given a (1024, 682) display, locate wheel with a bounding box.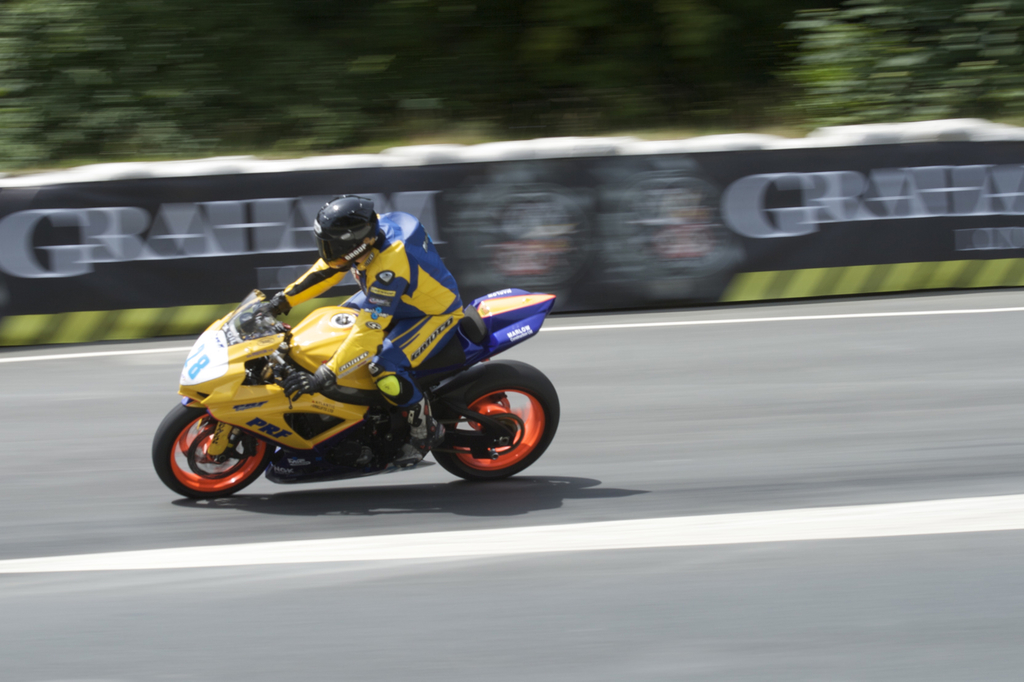
Located: 433/367/565/483.
